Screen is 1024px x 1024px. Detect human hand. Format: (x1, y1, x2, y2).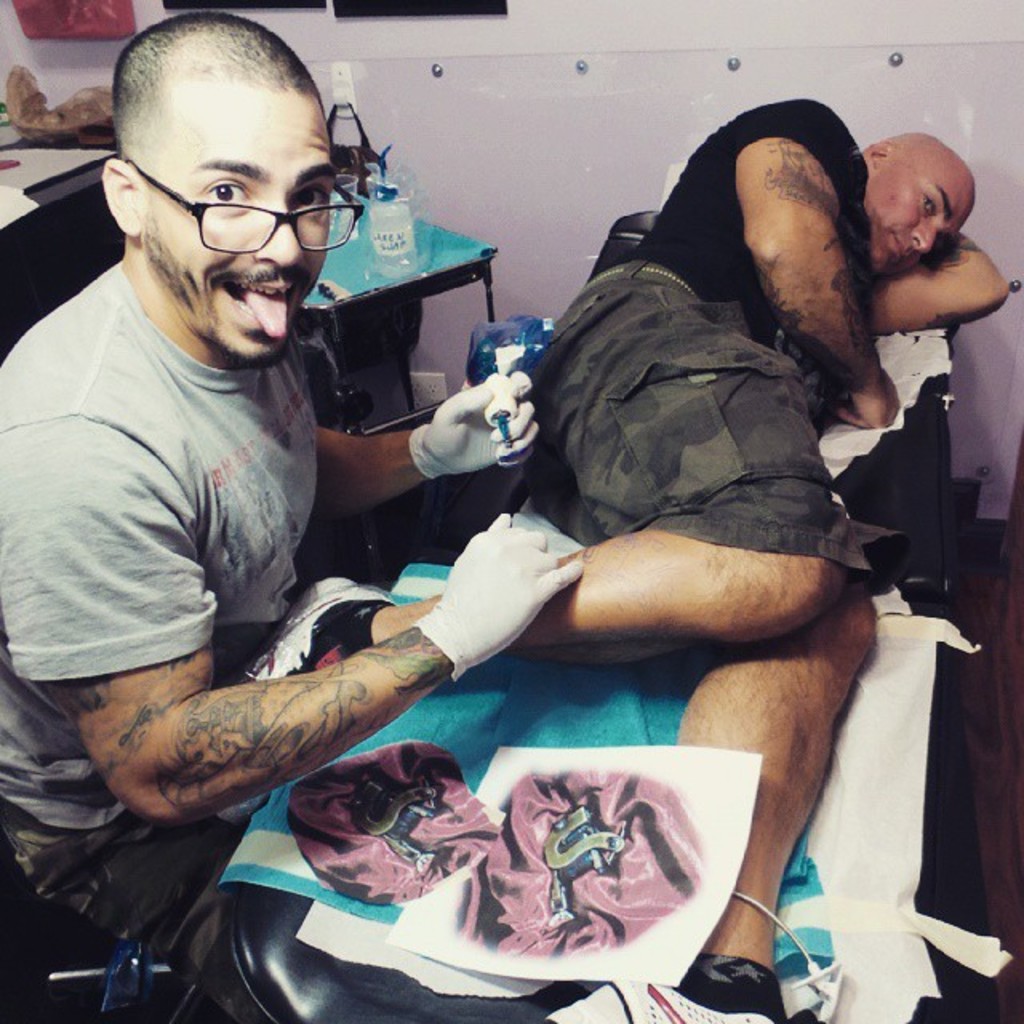
(424, 512, 586, 686).
